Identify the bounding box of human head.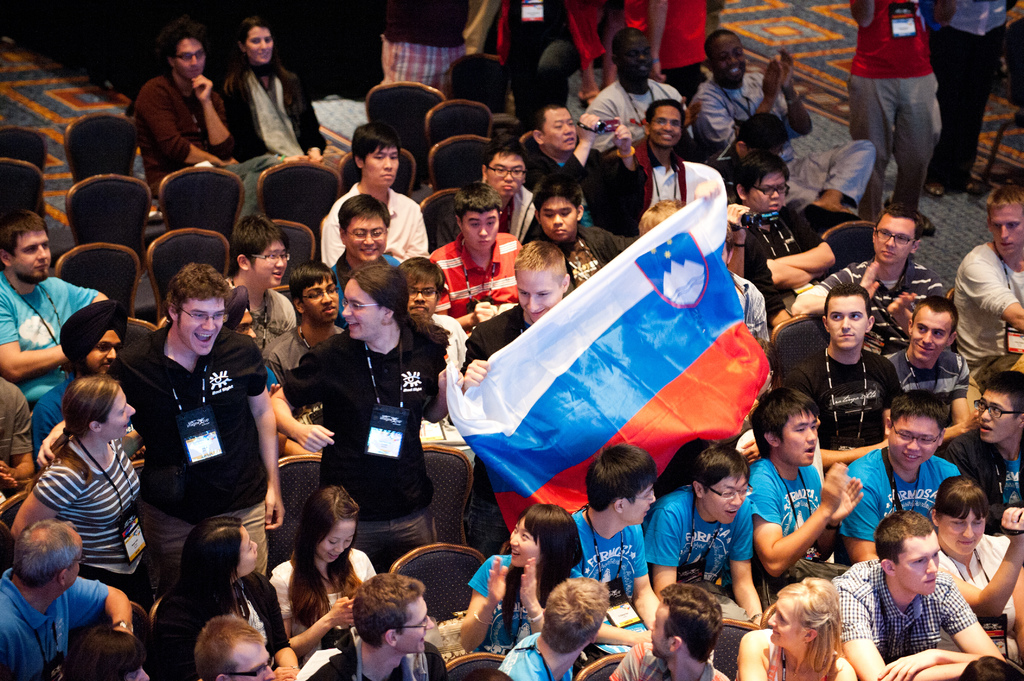
detection(336, 264, 409, 337).
